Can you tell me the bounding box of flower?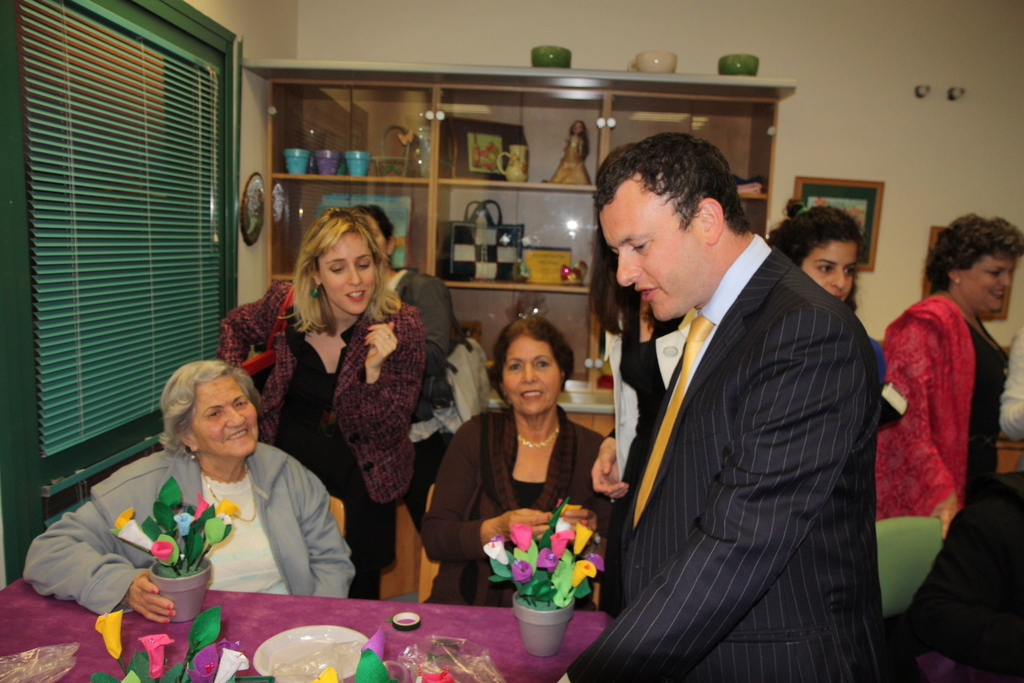
[172, 510, 192, 538].
